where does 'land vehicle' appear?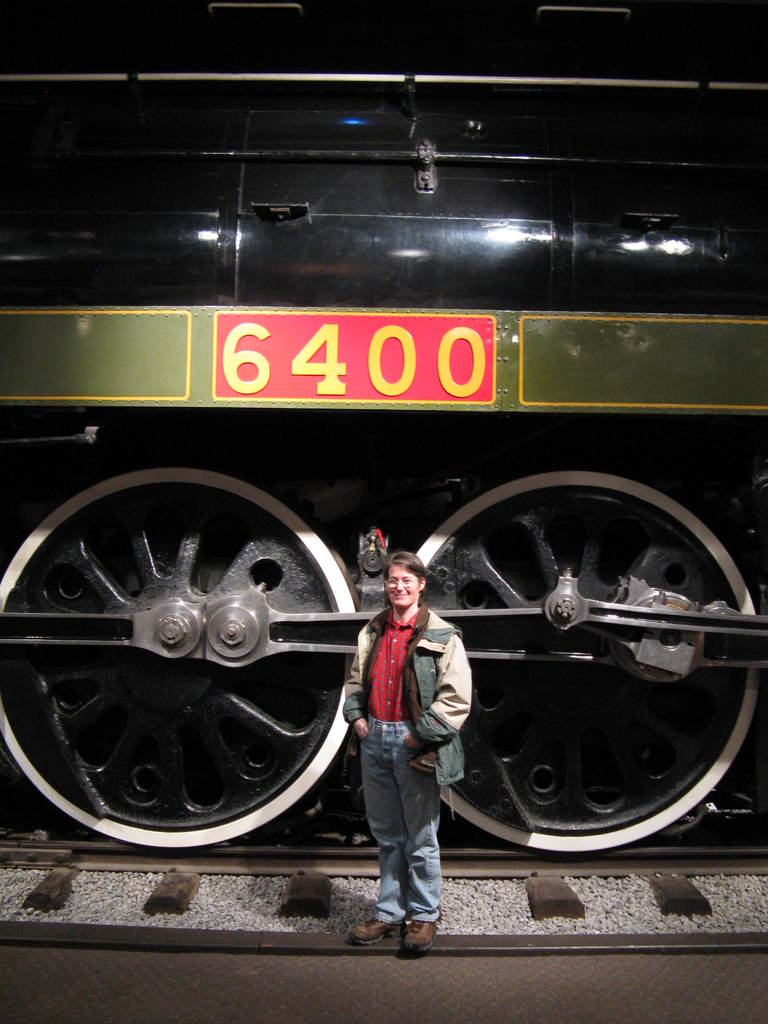
Appears at bbox=[0, 143, 744, 907].
